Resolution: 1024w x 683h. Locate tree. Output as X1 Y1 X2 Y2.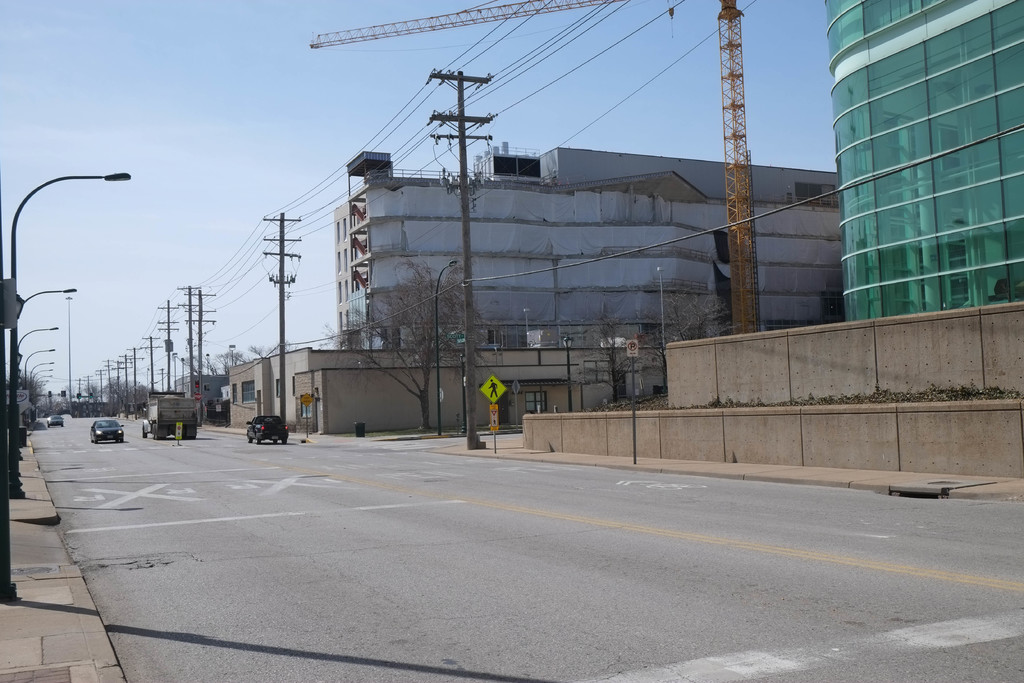
640 288 740 396.
